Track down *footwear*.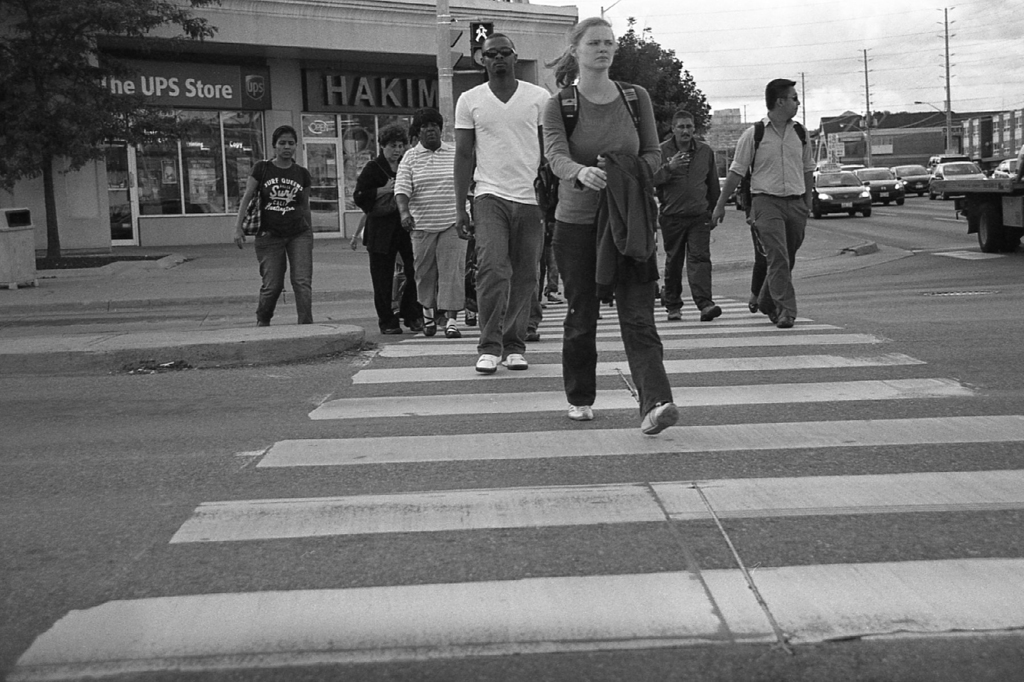
Tracked to [x1=662, y1=309, x2=685, y2=322].
